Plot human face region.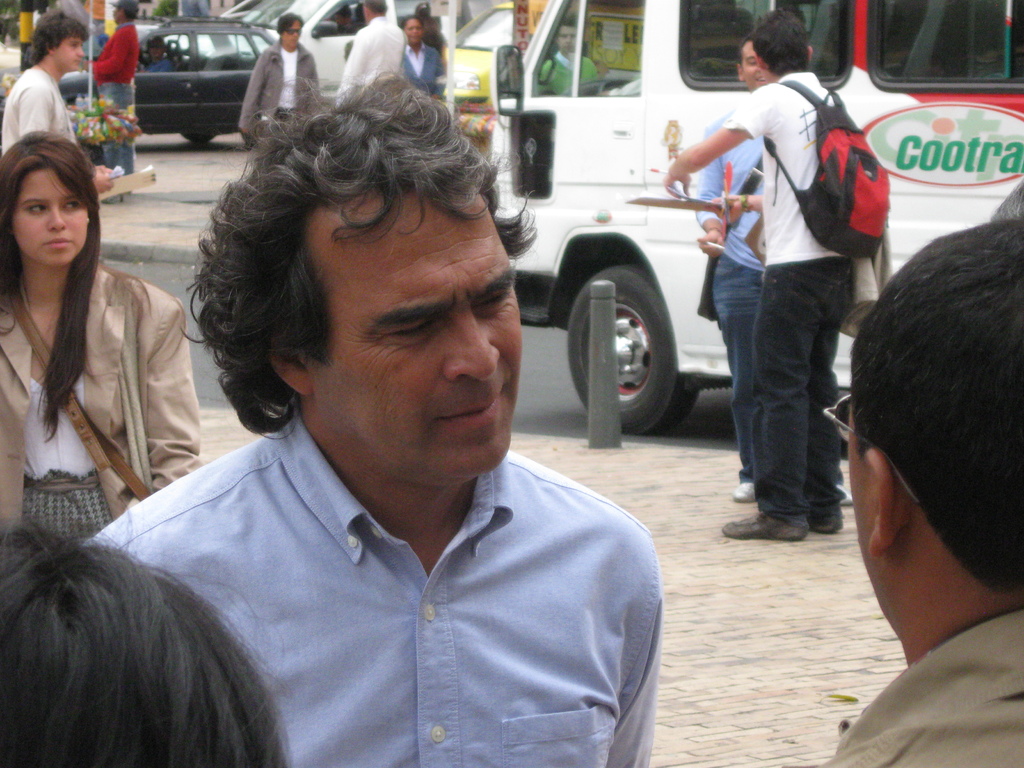
Plotted at l=284, t=13, r=307, b=49.
